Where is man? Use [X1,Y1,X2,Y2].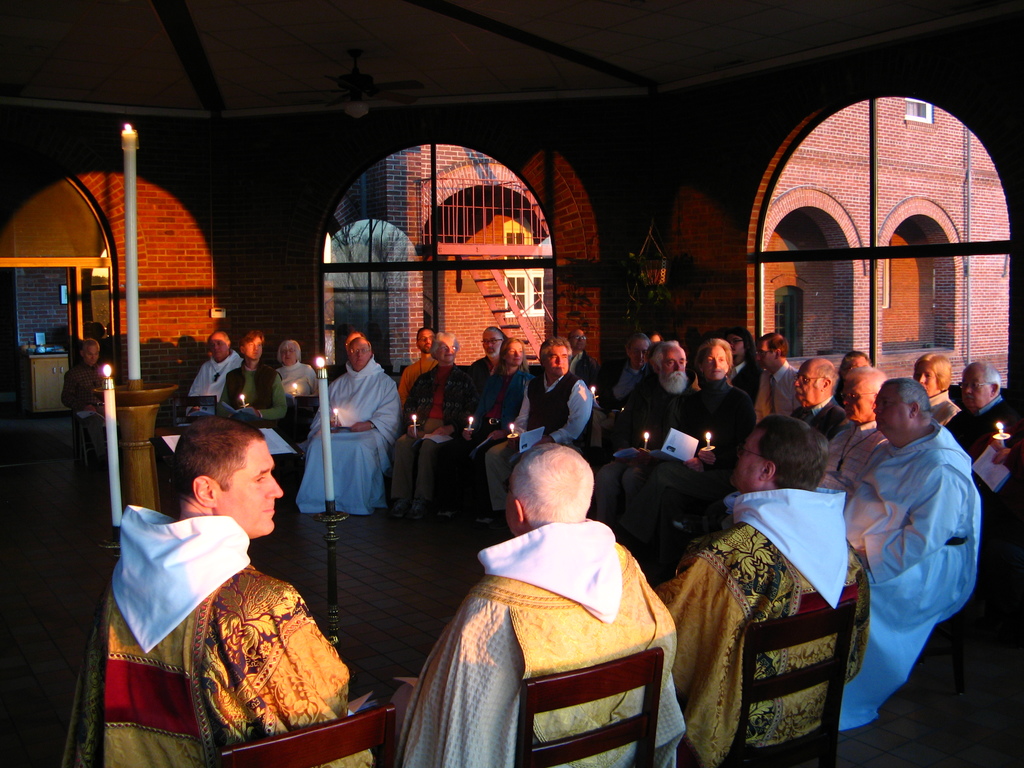
[824,360,897,492].
